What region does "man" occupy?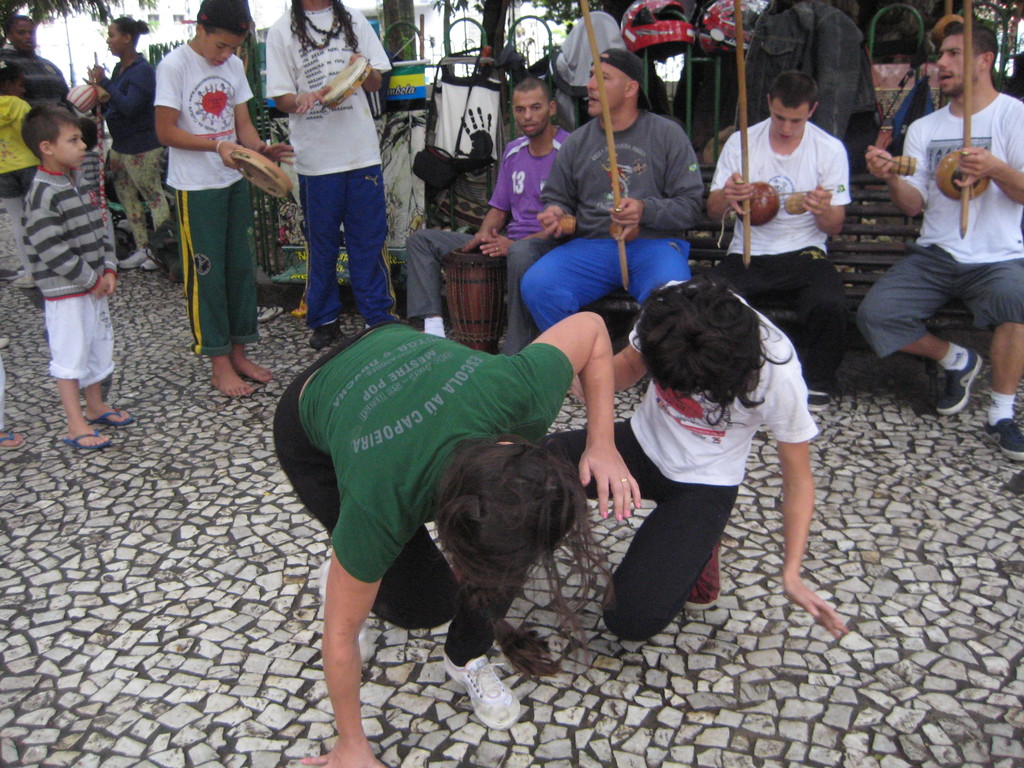
x1=0, y1=17, x2=79, y2=116.
